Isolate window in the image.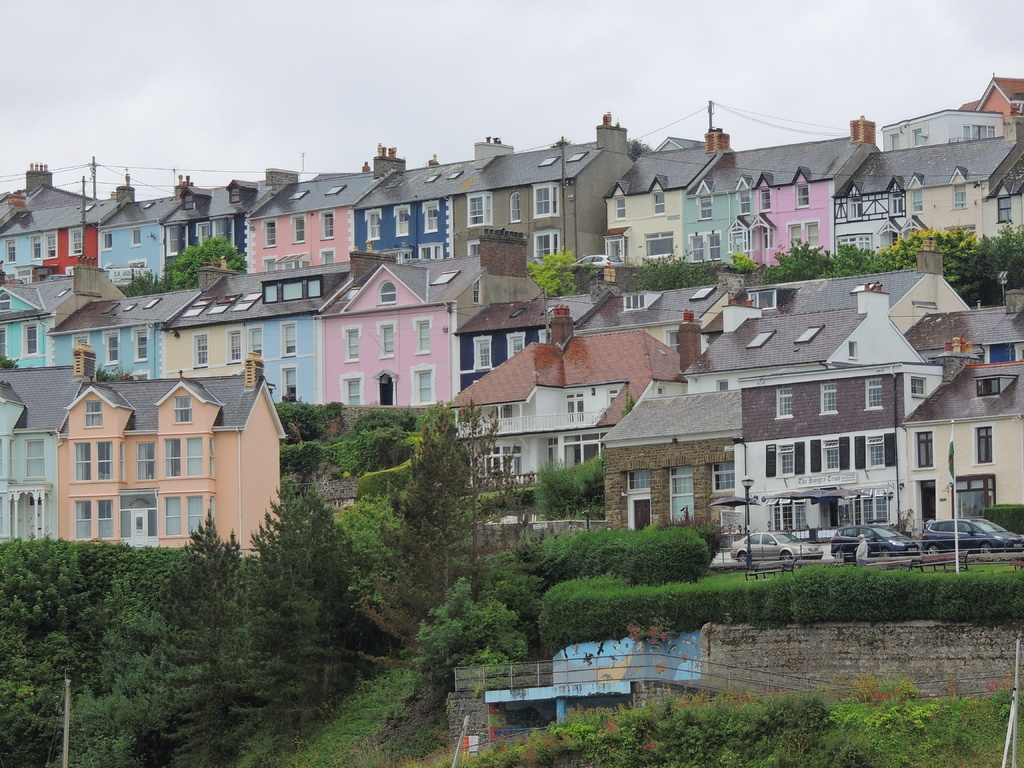
Isolated region: bbox=(645, 234, 675, 257).
